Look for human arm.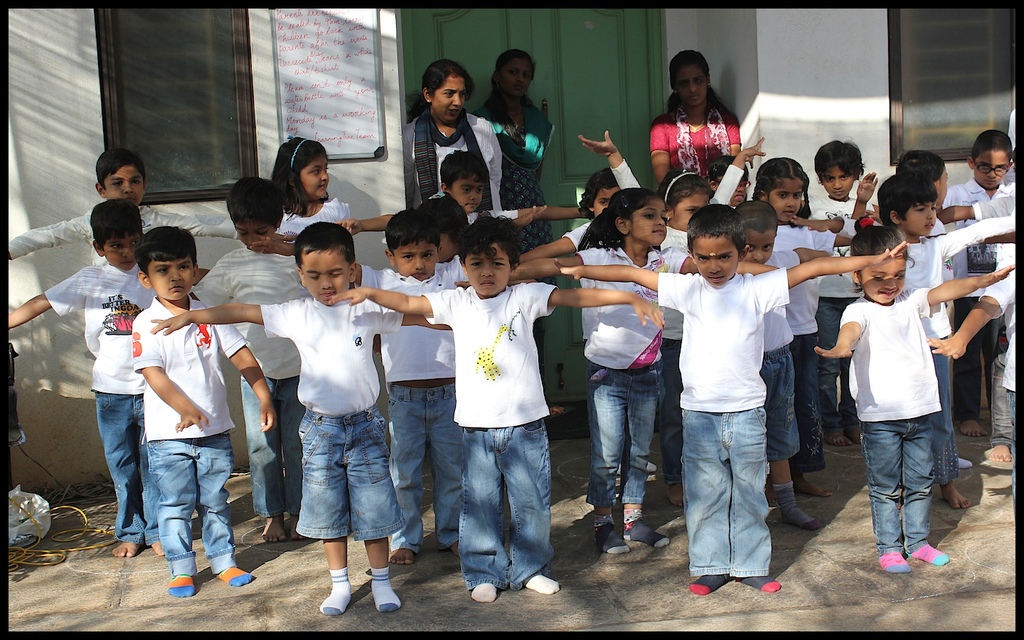
Found: (789, 212, 888, 241).
